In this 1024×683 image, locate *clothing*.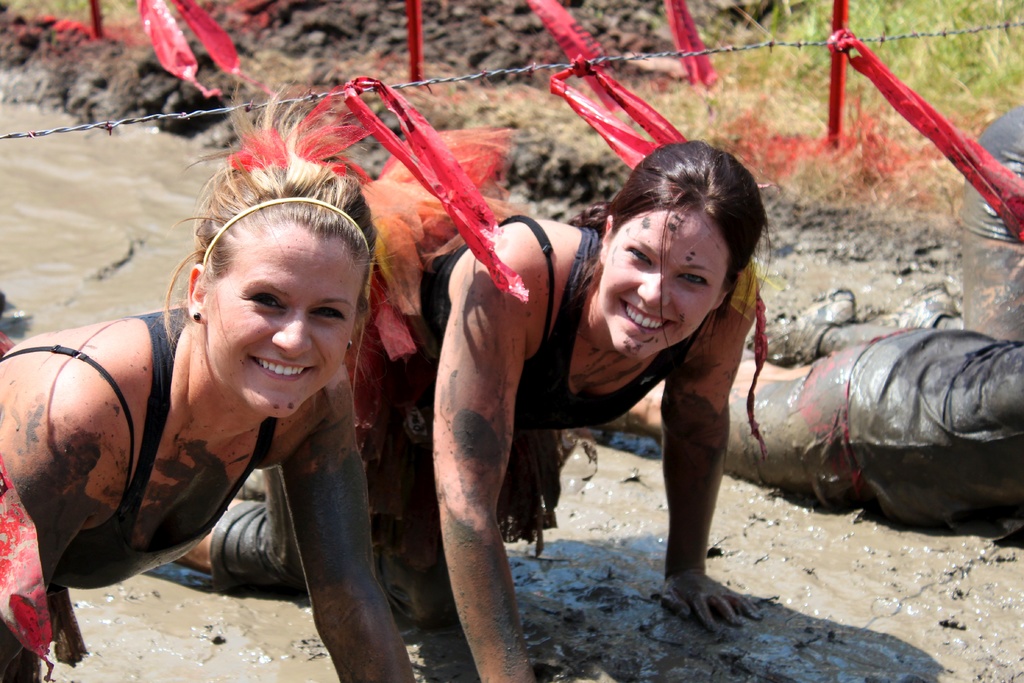
Bounding box: 213/214/735/587.
